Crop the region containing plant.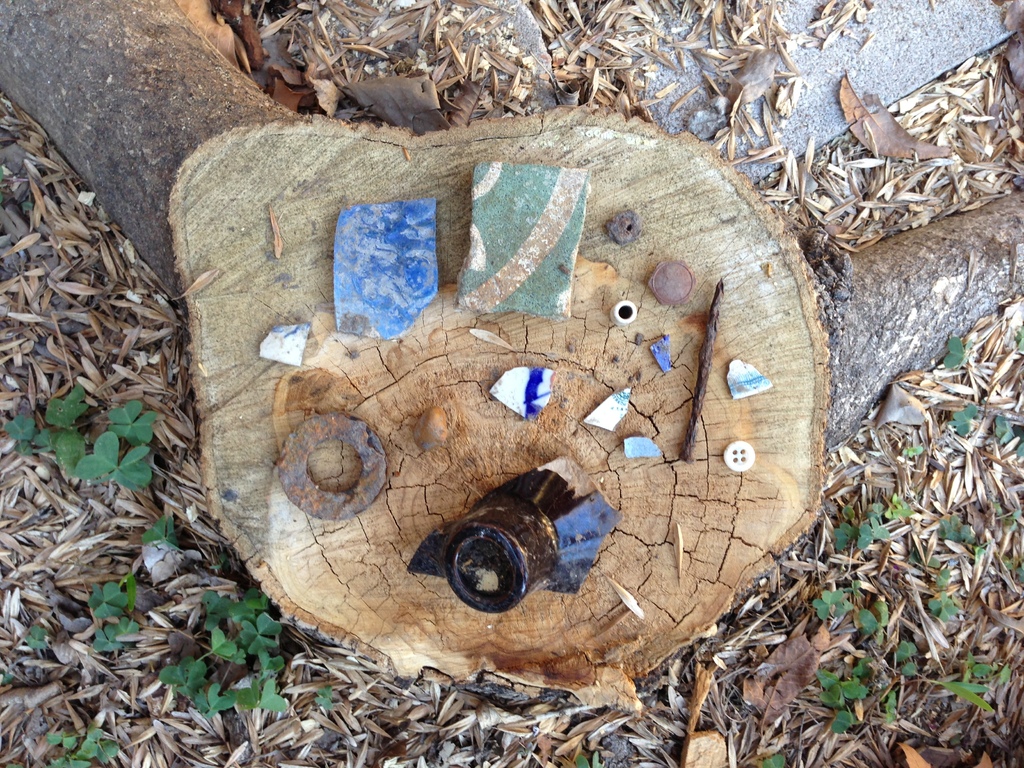
Crop region: [x1=970, y1=651, x2=1003, y2=679].
